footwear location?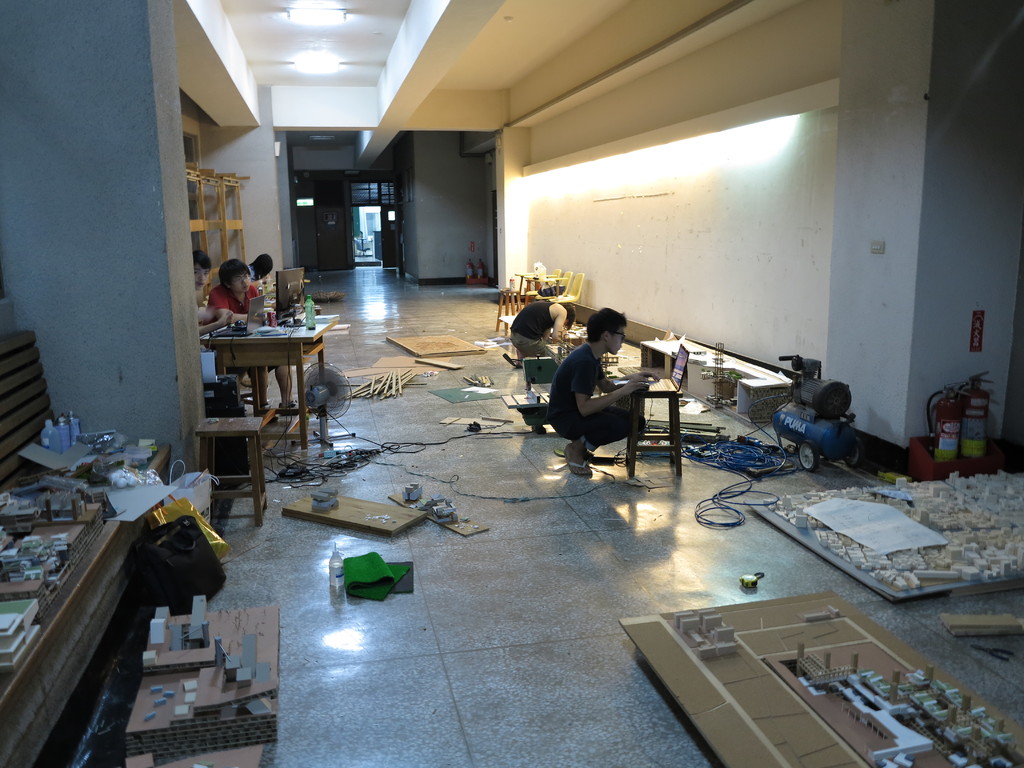
bbox(563, 450, 589, 475)
